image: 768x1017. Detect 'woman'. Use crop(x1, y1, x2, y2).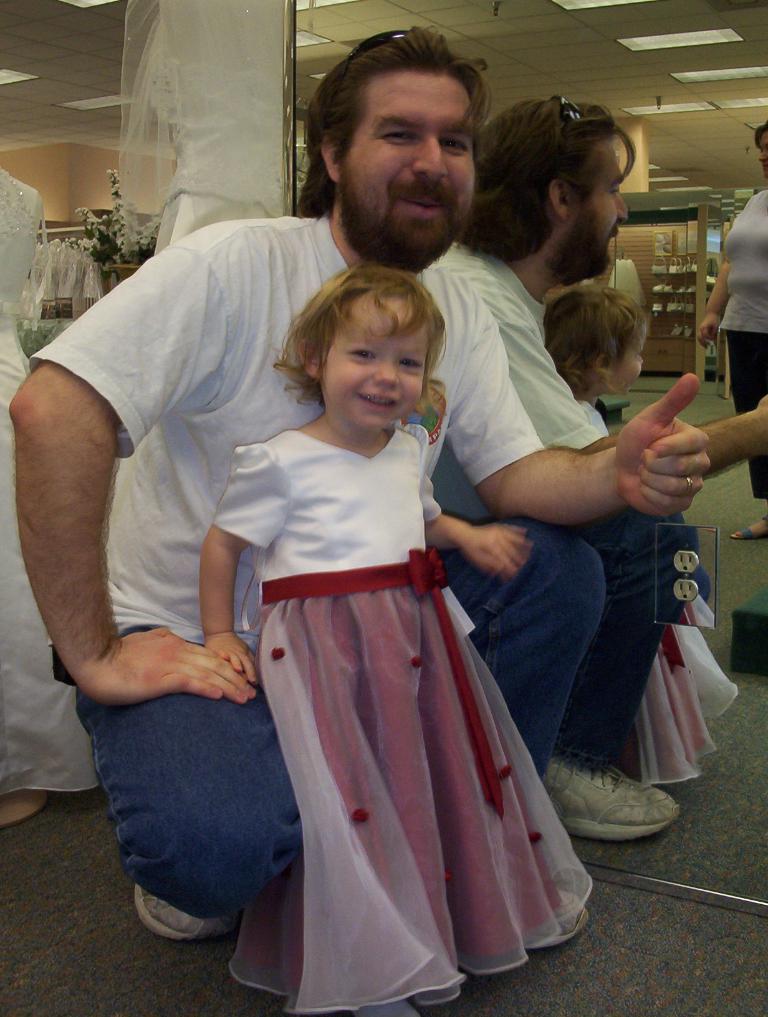
crop(696, 121, 767, 540).
